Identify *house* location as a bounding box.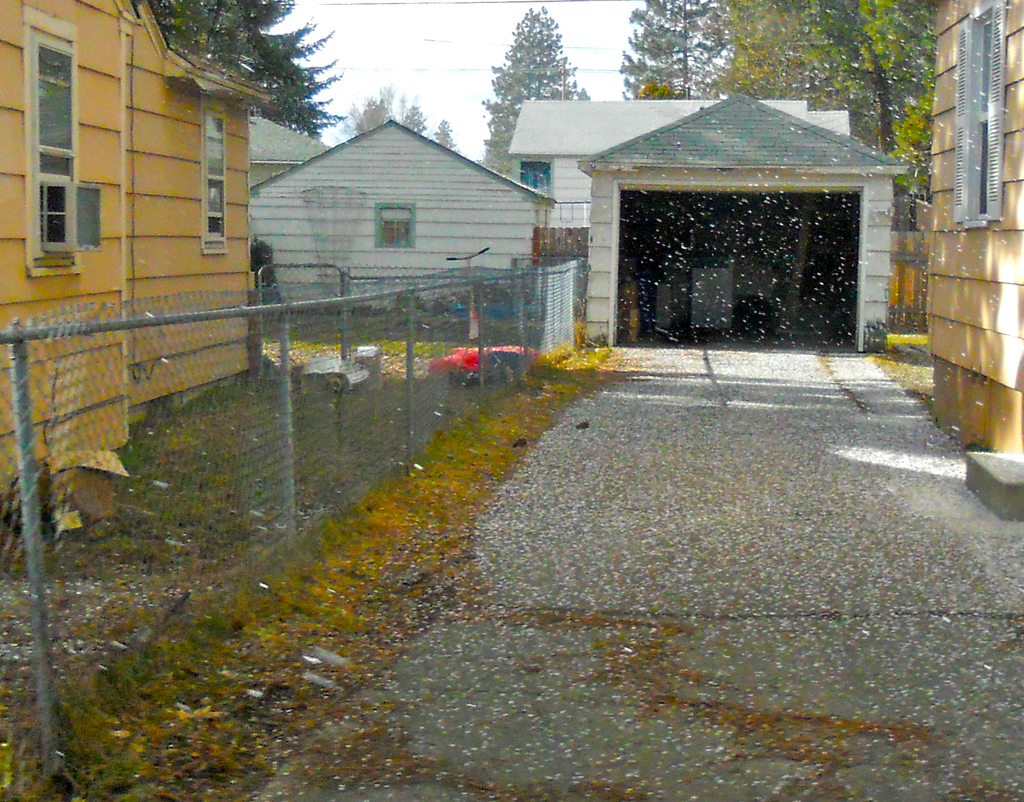
crop(928, 0, 1023, 451).
